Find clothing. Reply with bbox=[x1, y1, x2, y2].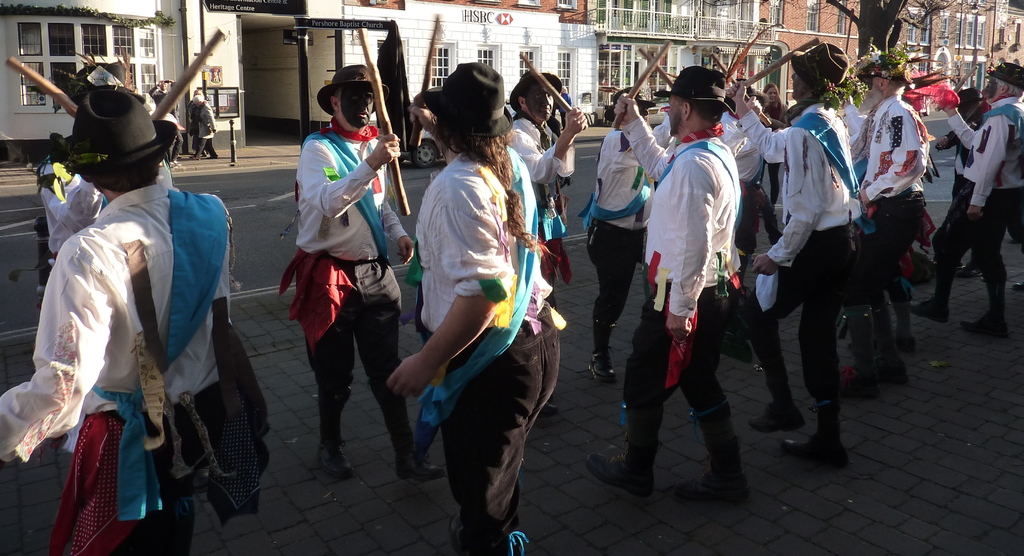
bbox=[748, 97, 854, 435].
